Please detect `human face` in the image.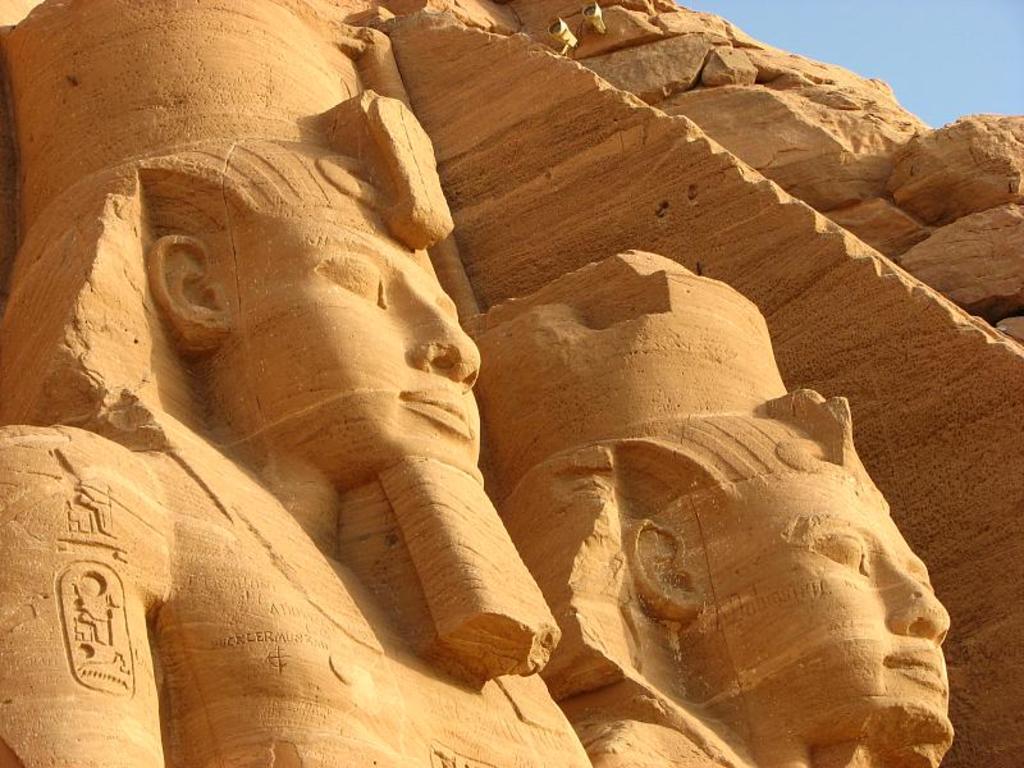
bbox=(236, 227, 486, 465).
